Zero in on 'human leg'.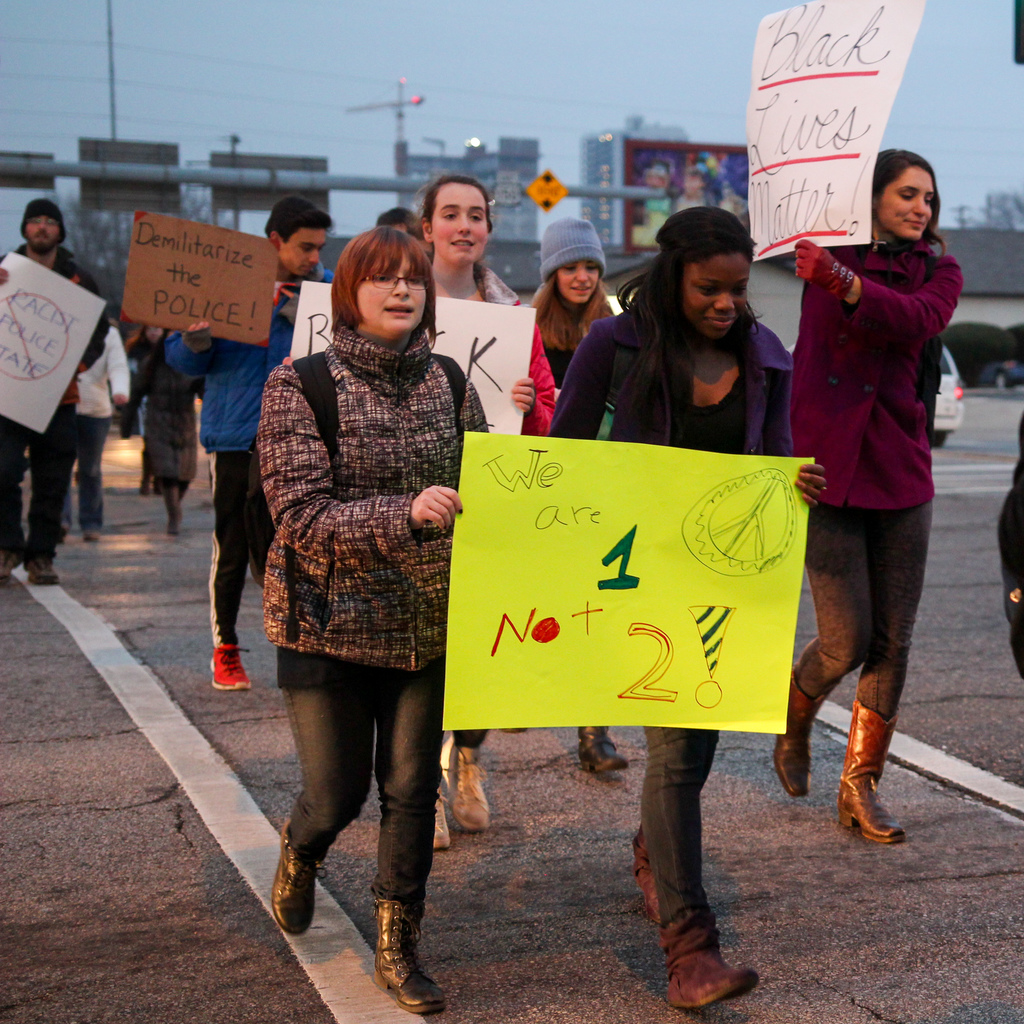
Zeroed in: left=0, top=413, right=22, bottom=581.
